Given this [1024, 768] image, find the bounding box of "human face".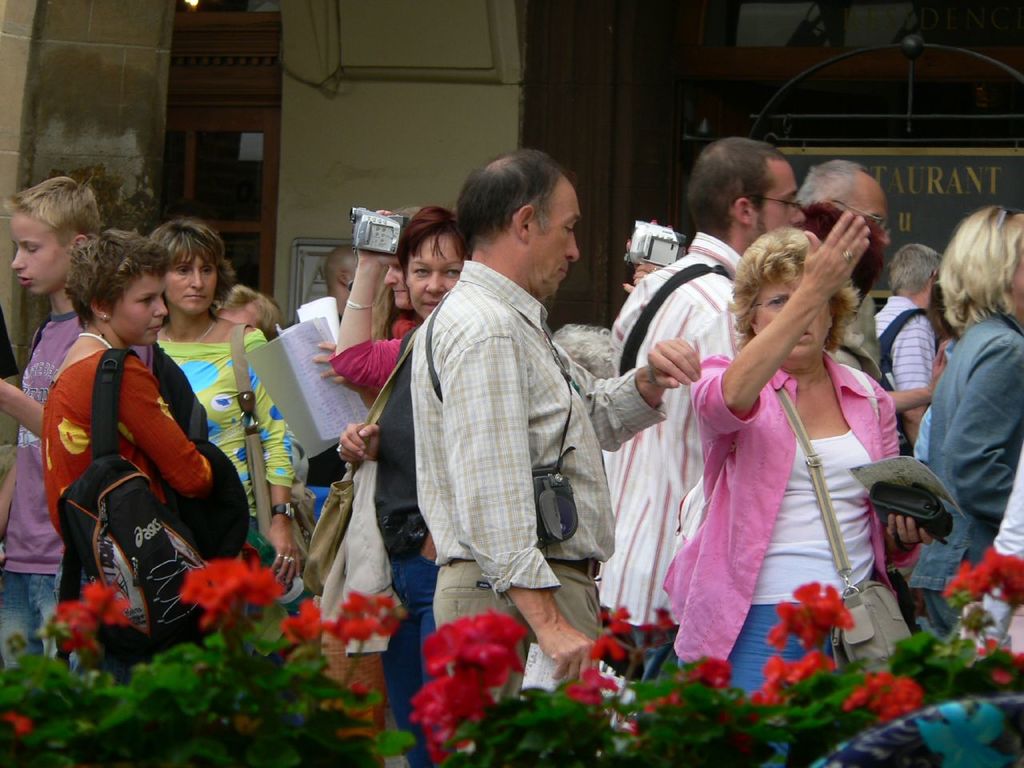
box=[858, 198, 892, 250].
